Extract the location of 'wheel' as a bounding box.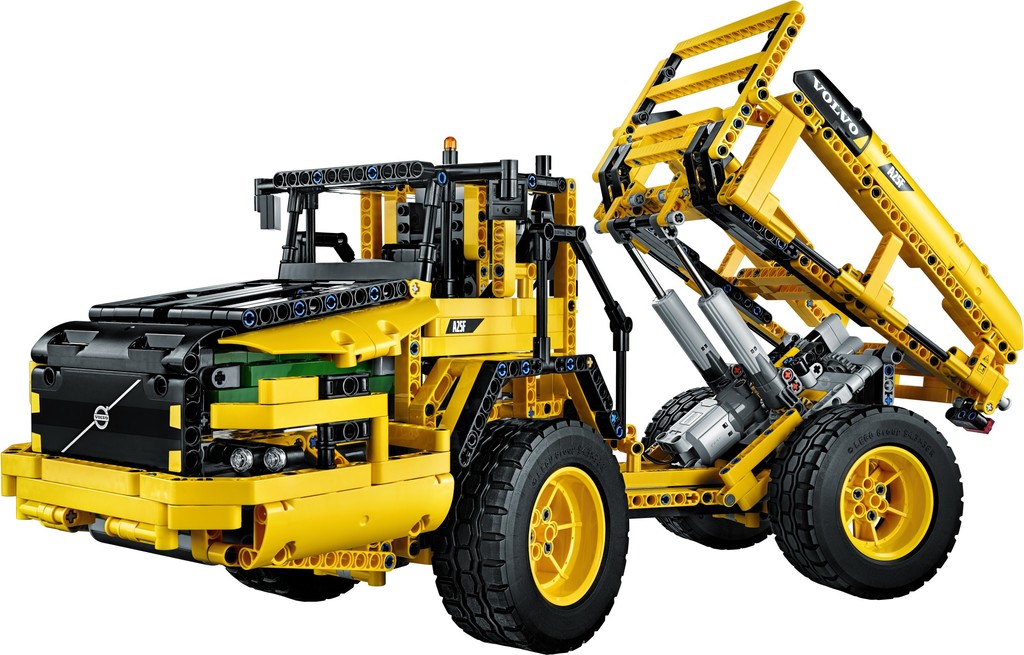
(792, 392, 972, 598).
